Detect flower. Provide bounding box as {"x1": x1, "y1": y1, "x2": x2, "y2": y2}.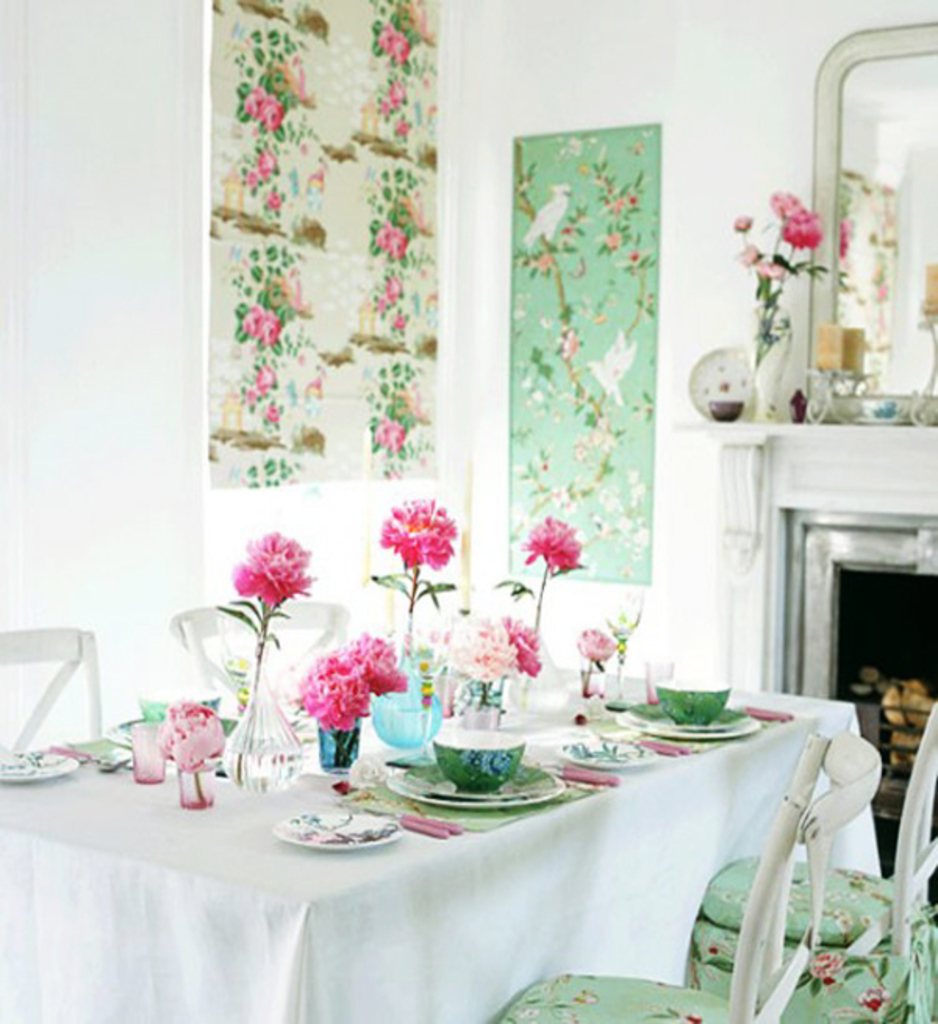
{"x1": 270, "y1": 189, "x2": 288, "y2": 209}.
